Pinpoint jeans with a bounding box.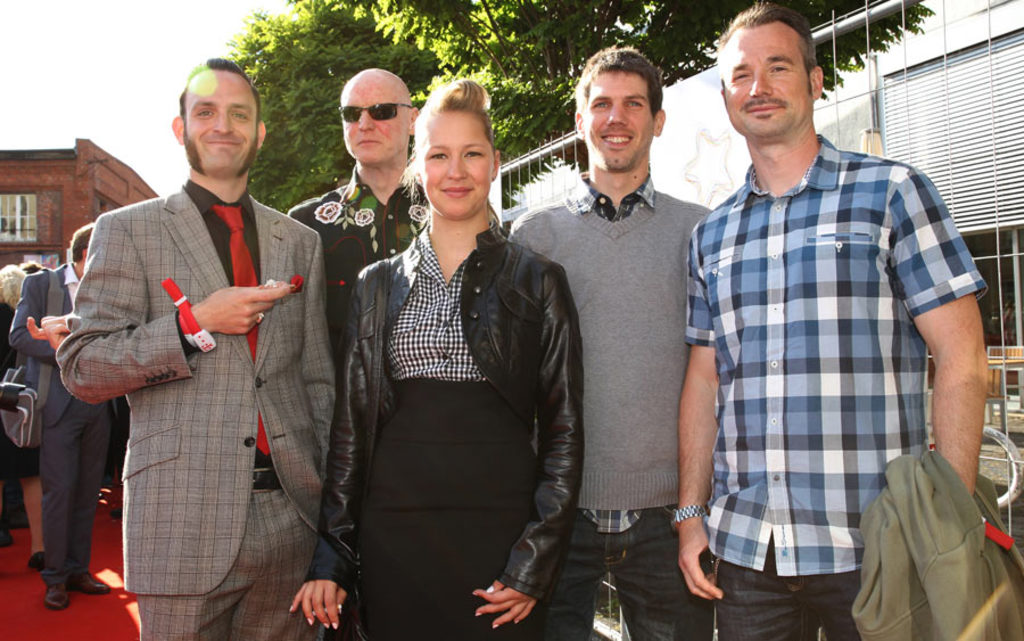
region(356, 520, 560, 640).
